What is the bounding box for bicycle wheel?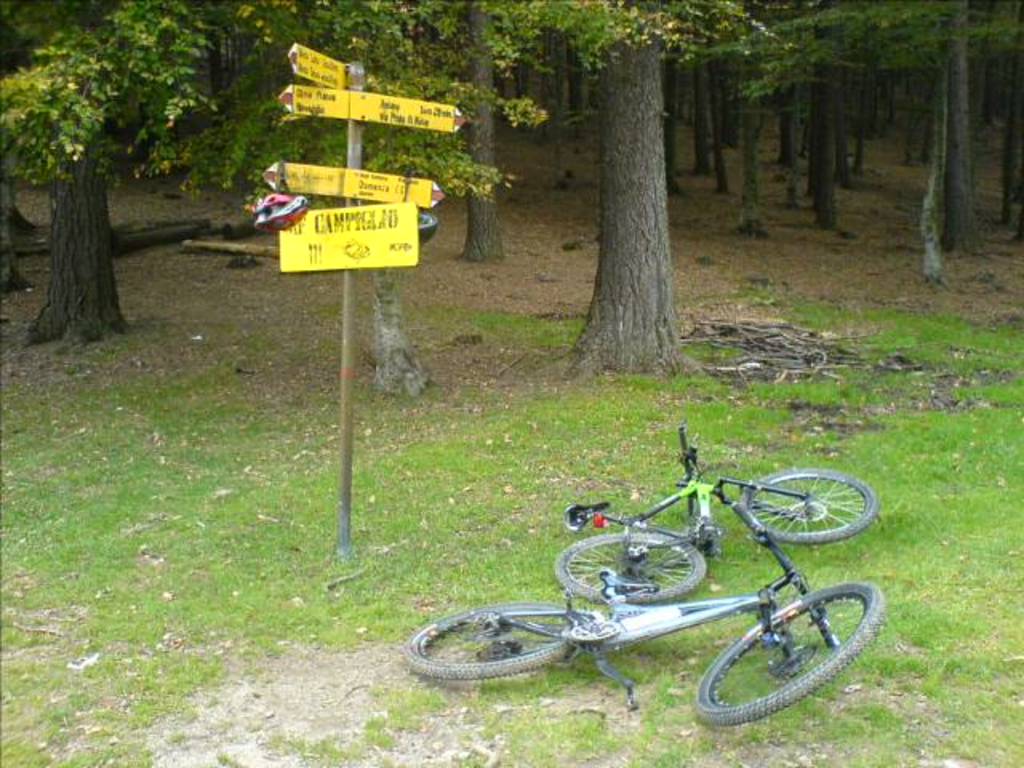
408:595:592:683.
